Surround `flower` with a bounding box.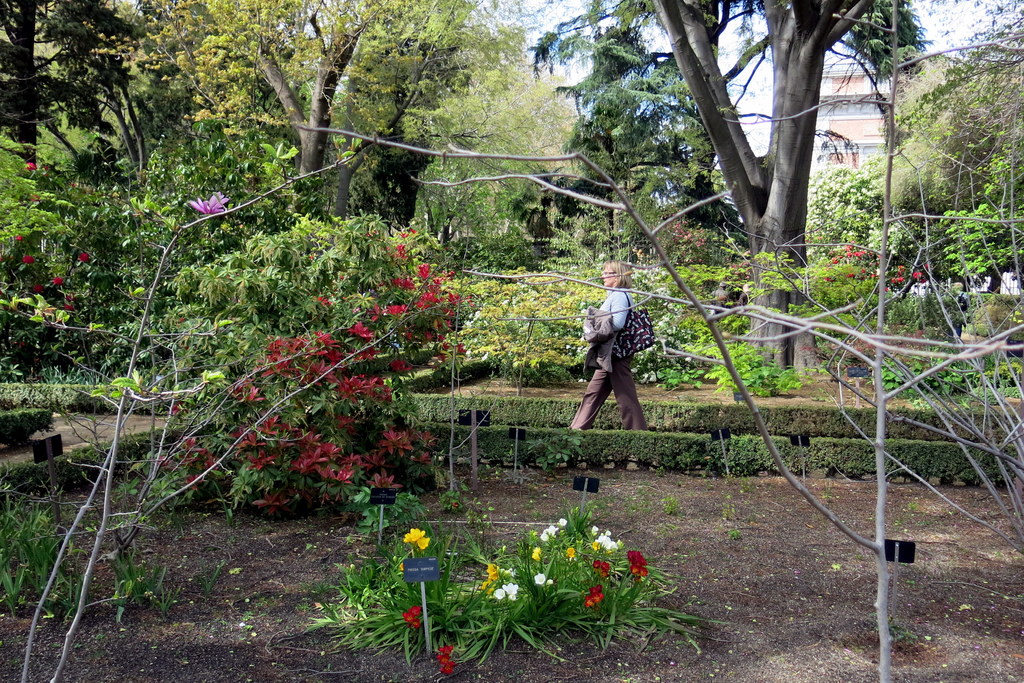
{"left": 52, "top": 273, "right": 61, "bottom": 287}.
